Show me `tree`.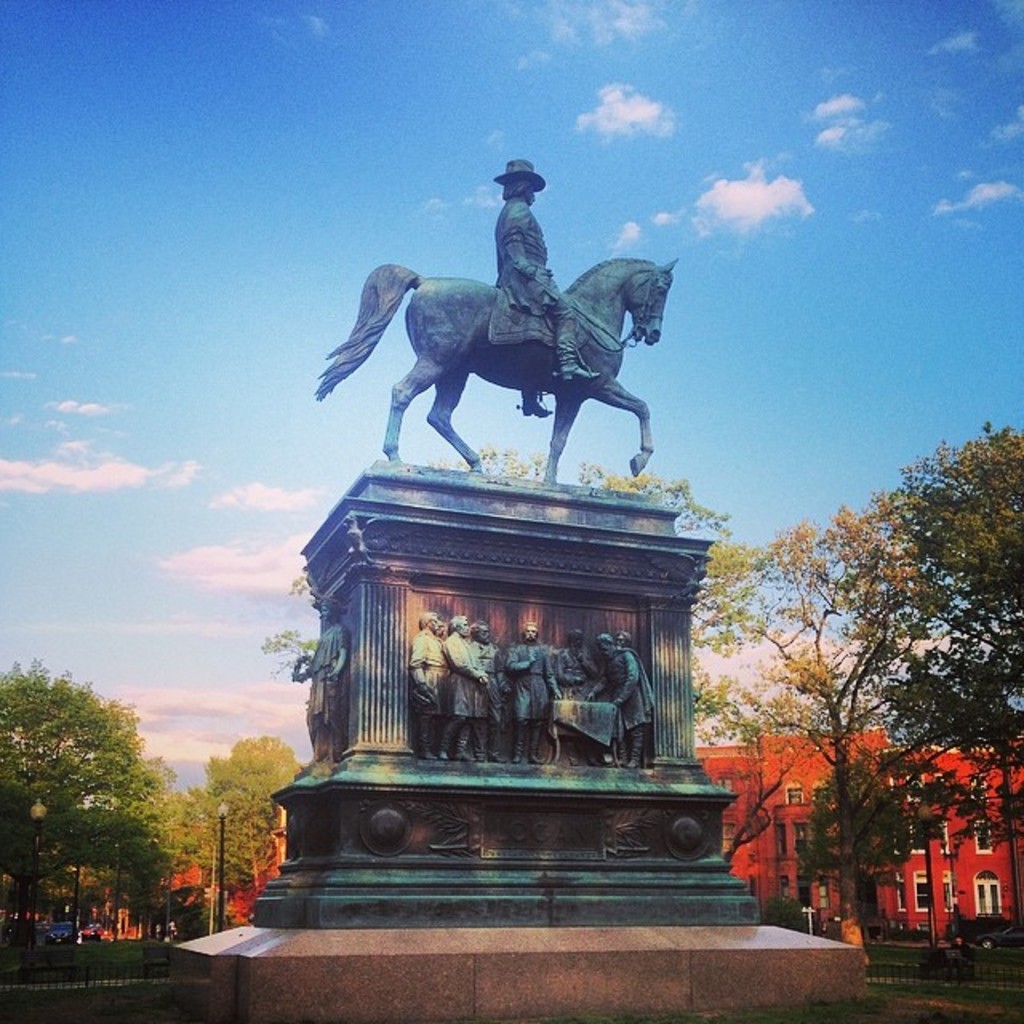
`tree` is here: select_region(149, 744, 307, 918).
